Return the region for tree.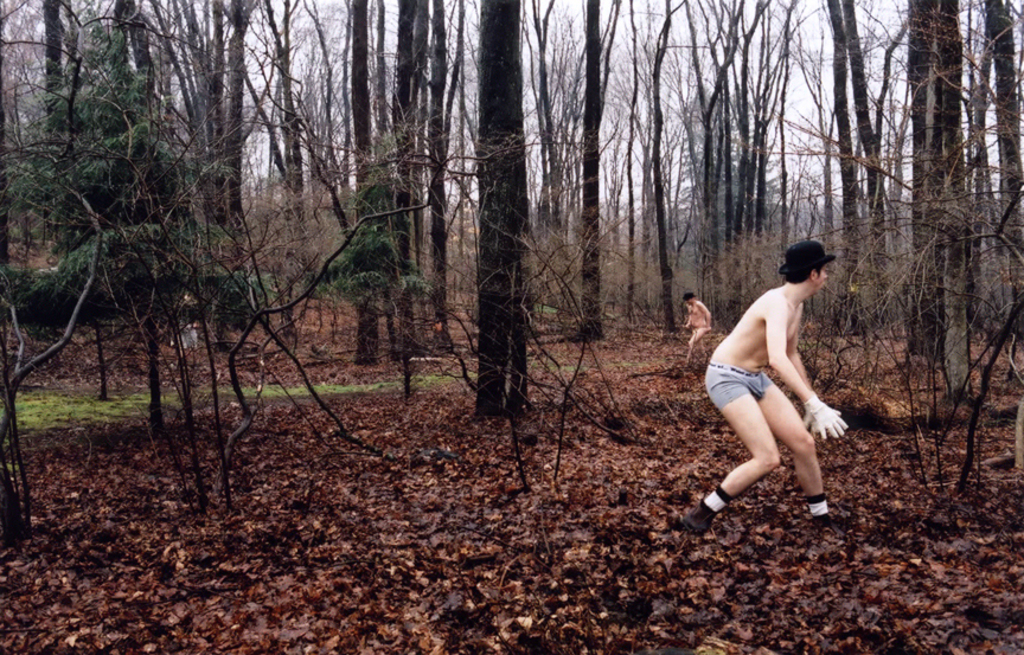
locate(673, 0, 768, 264).
